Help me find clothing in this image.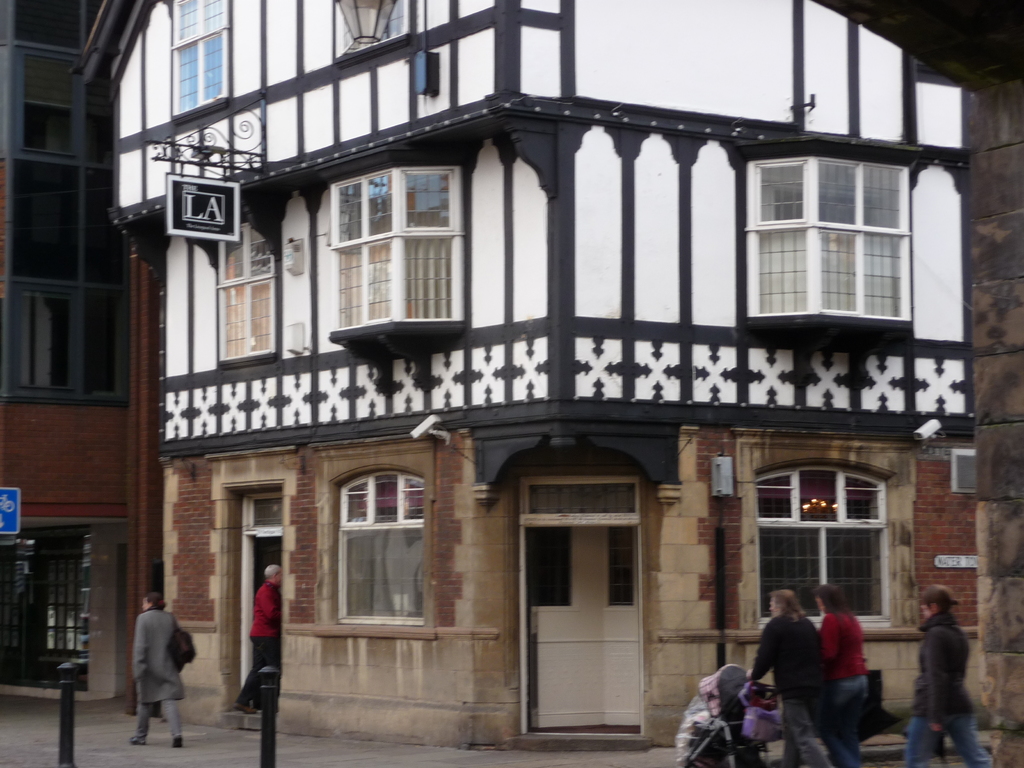
Found it: 676 664 778 767.
